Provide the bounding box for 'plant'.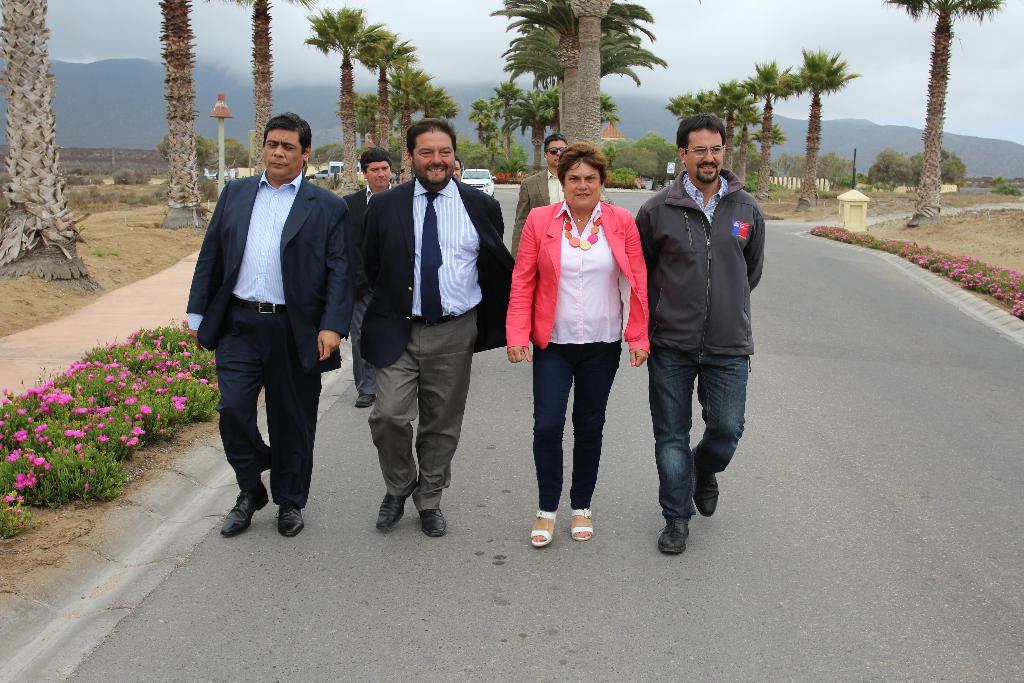
[x1=746, y1=176, x2=797, y2=199].
